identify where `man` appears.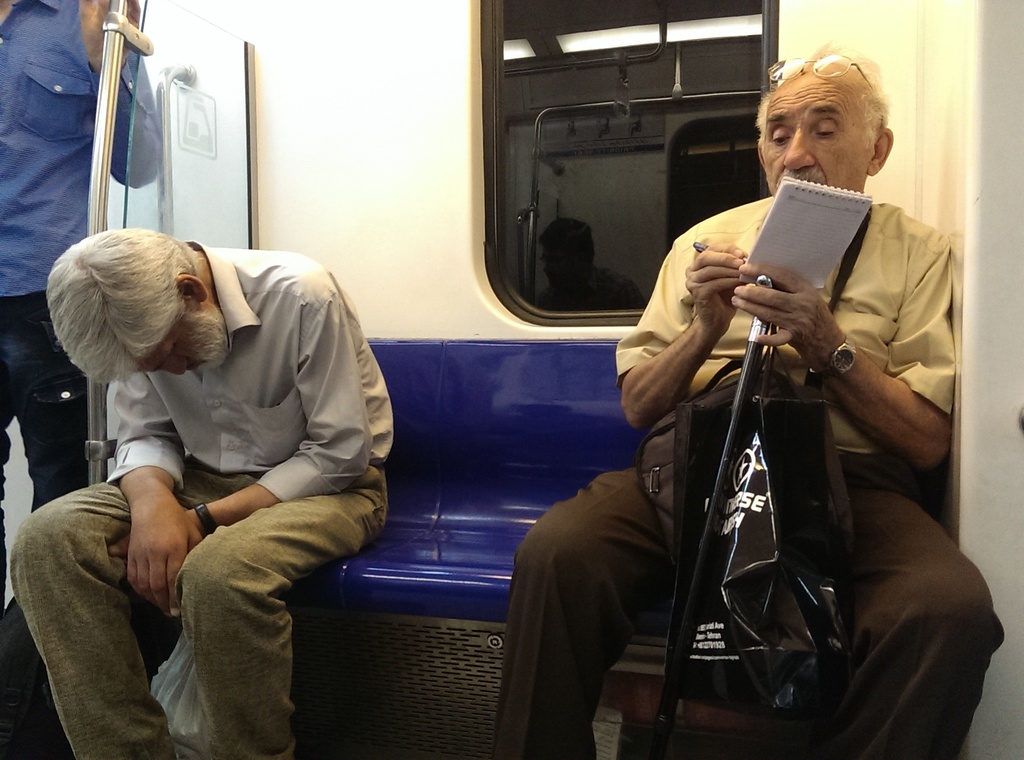
Appears at <box>43,206,397,743</box>.
